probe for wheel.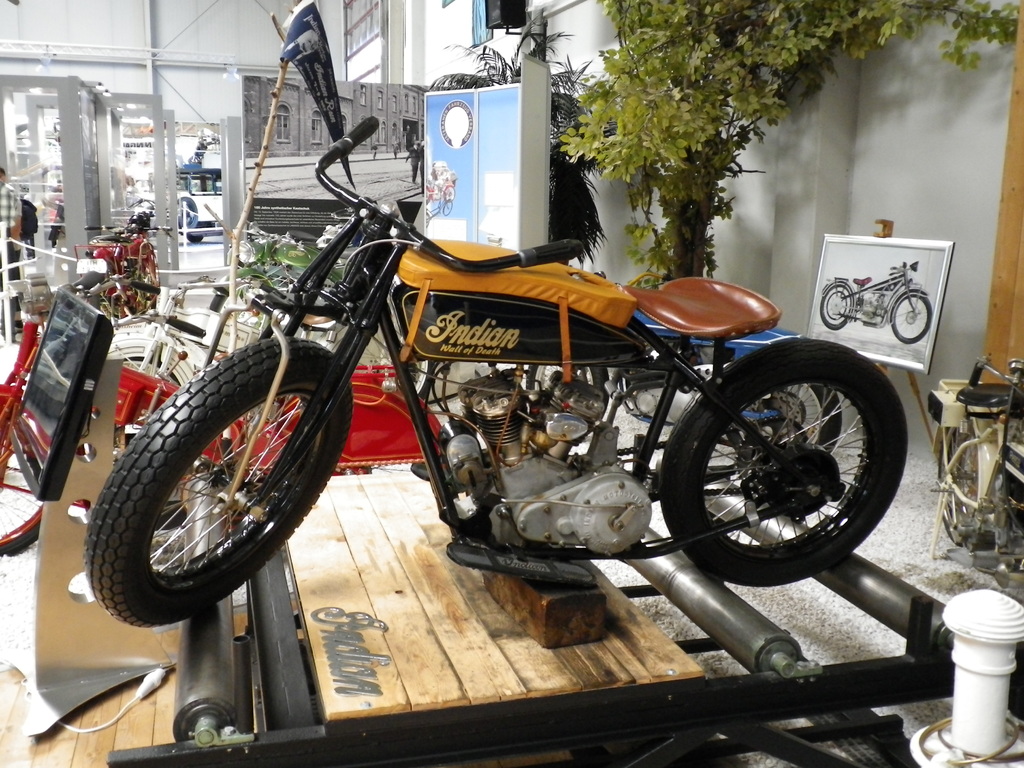
Probe result: locate(352, 328, 431, 400).
